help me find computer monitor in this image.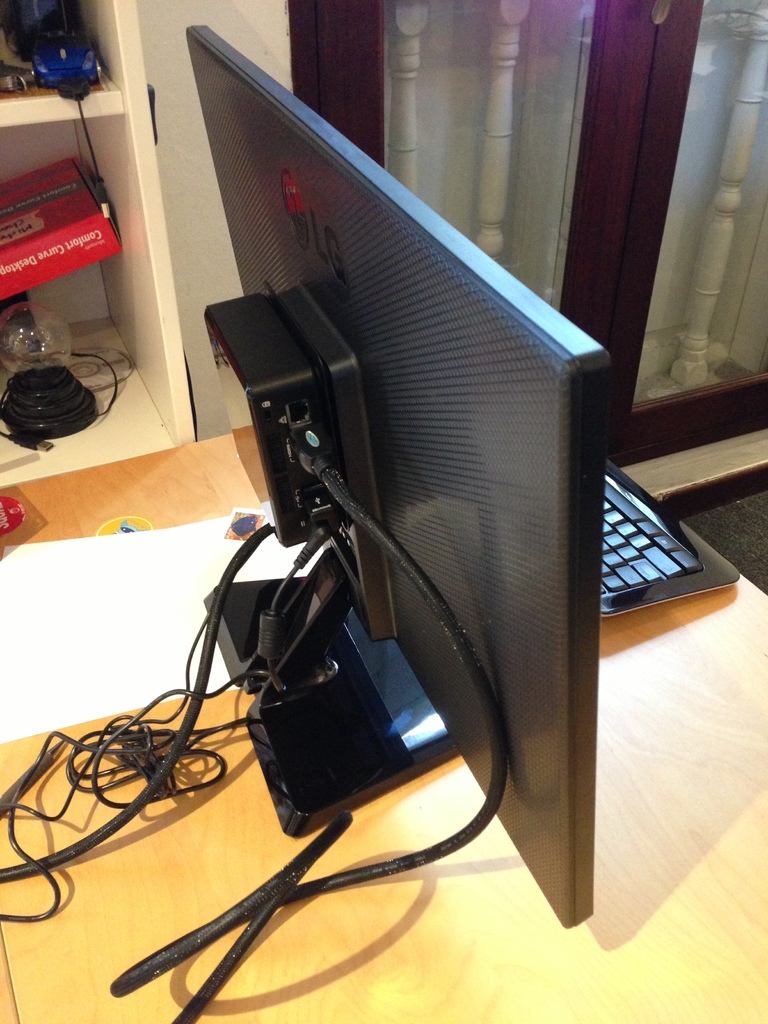
Found it: pyautogui.locateOnScreen(179, 10, 608, 927).
